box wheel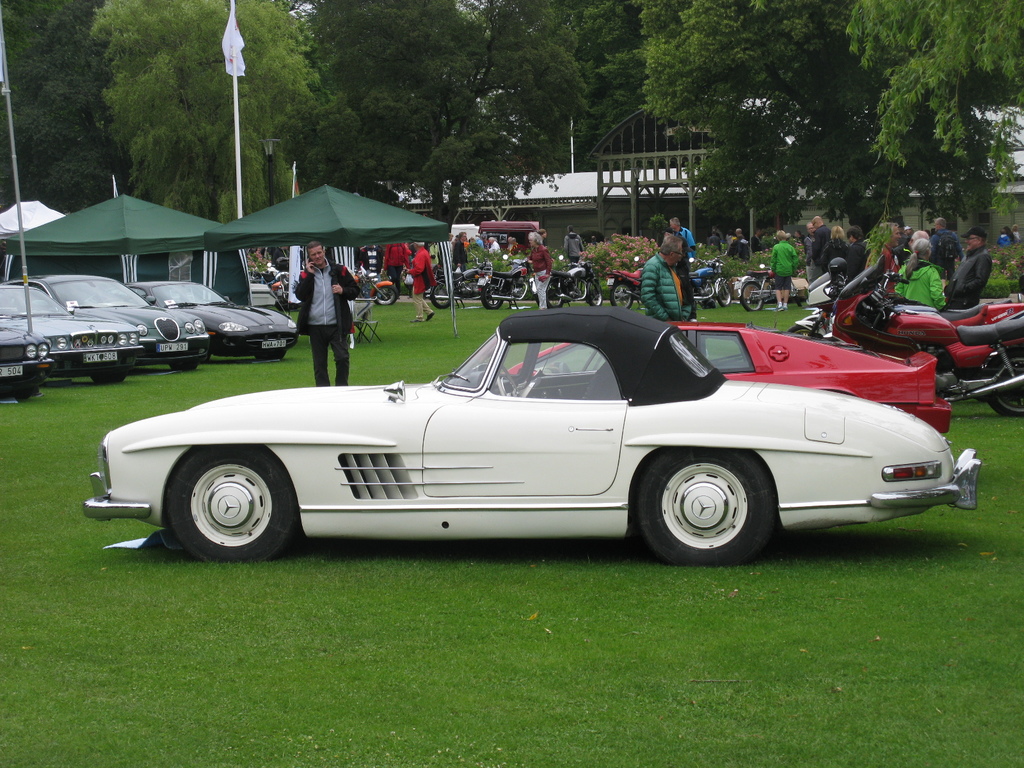
483, 281, 507, 309
